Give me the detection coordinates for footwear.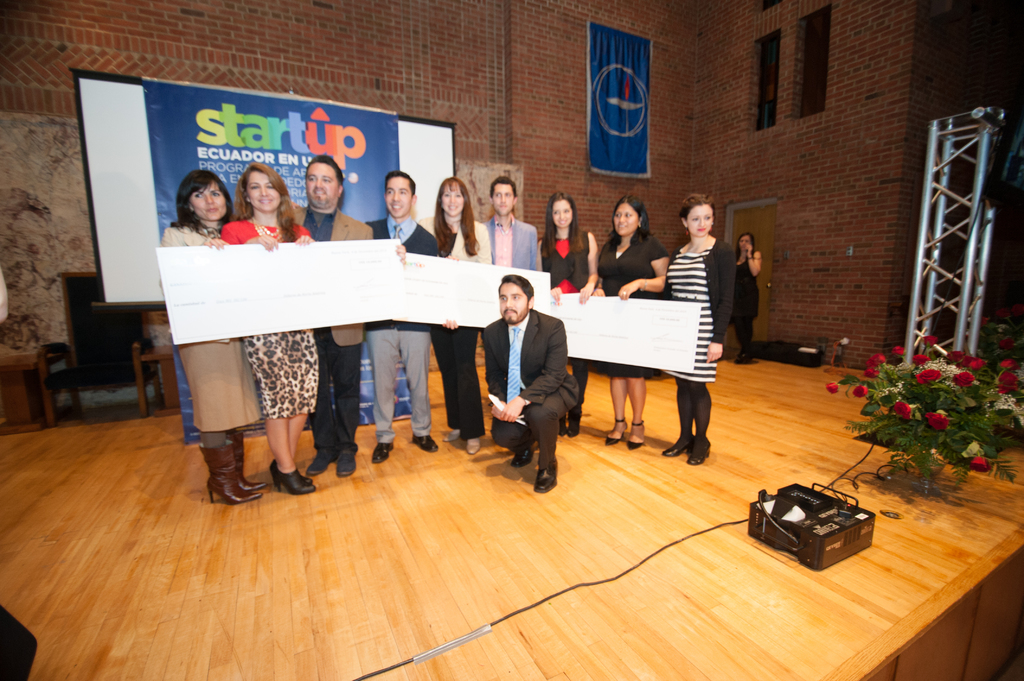
box(279, 467, 317, 493).
